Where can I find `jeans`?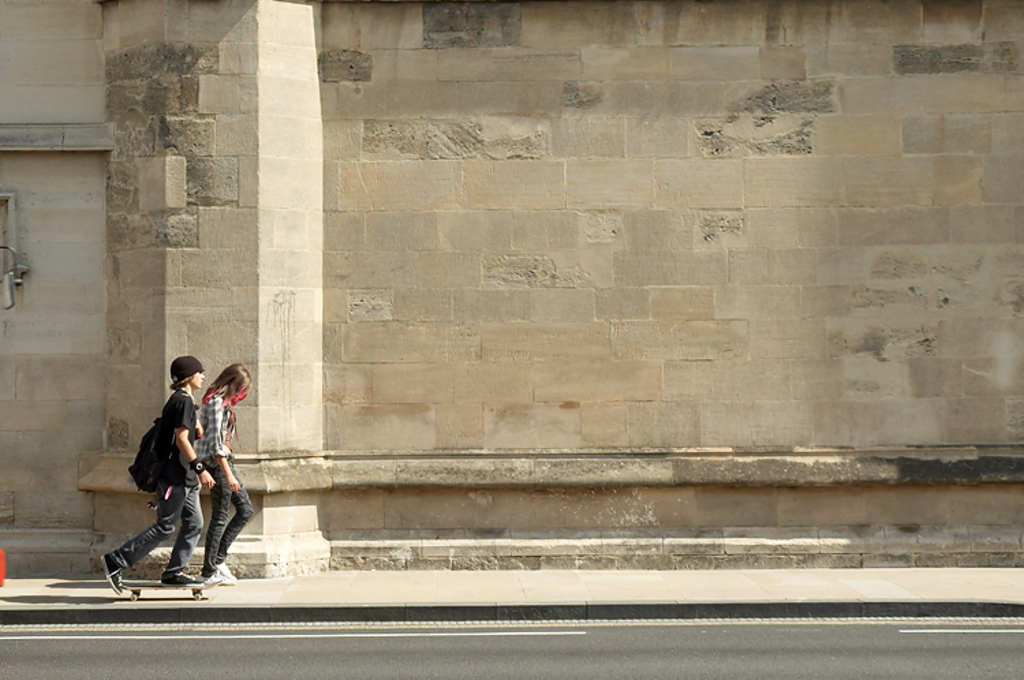
You can find it at 111:471:223:594.
